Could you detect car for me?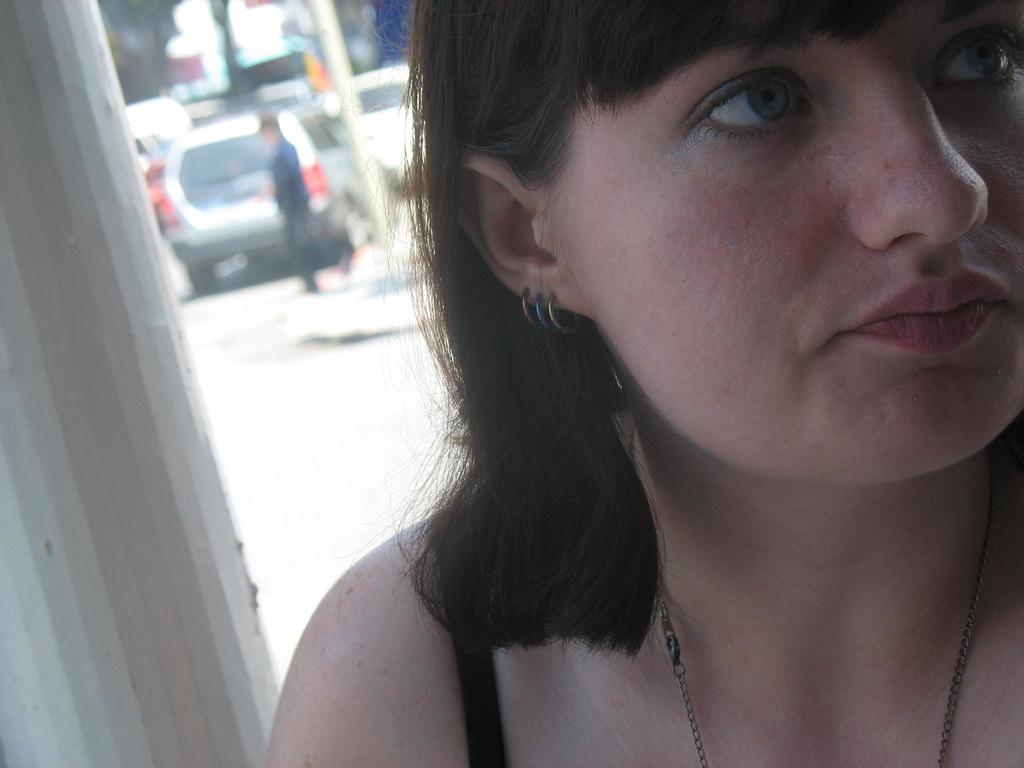
Detection result: [x1=350, y1=63, x2=426, y2=180].
